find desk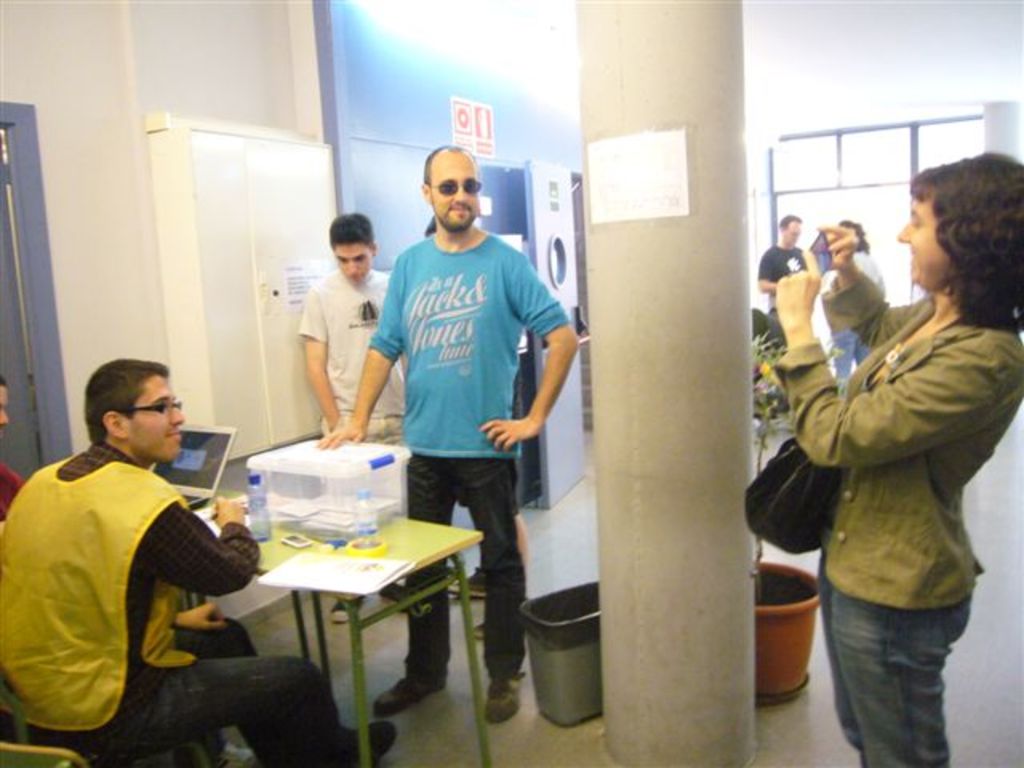
pyautogui.locateOnScreen(138, 482, 474, 746)
